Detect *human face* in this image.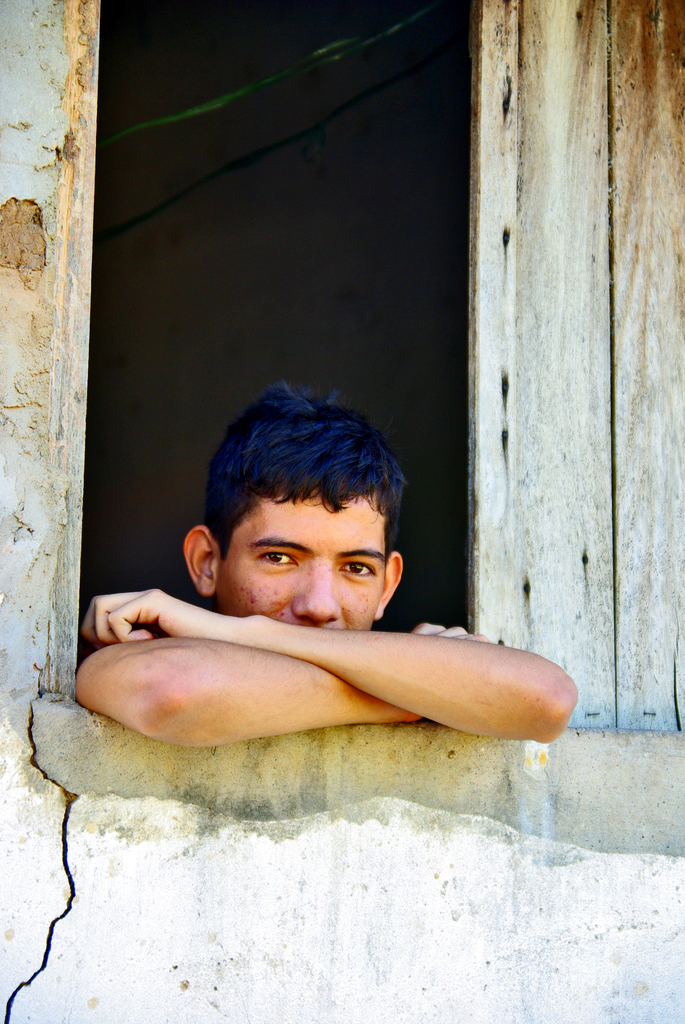
Detection: (223, 495, 381, 632).
